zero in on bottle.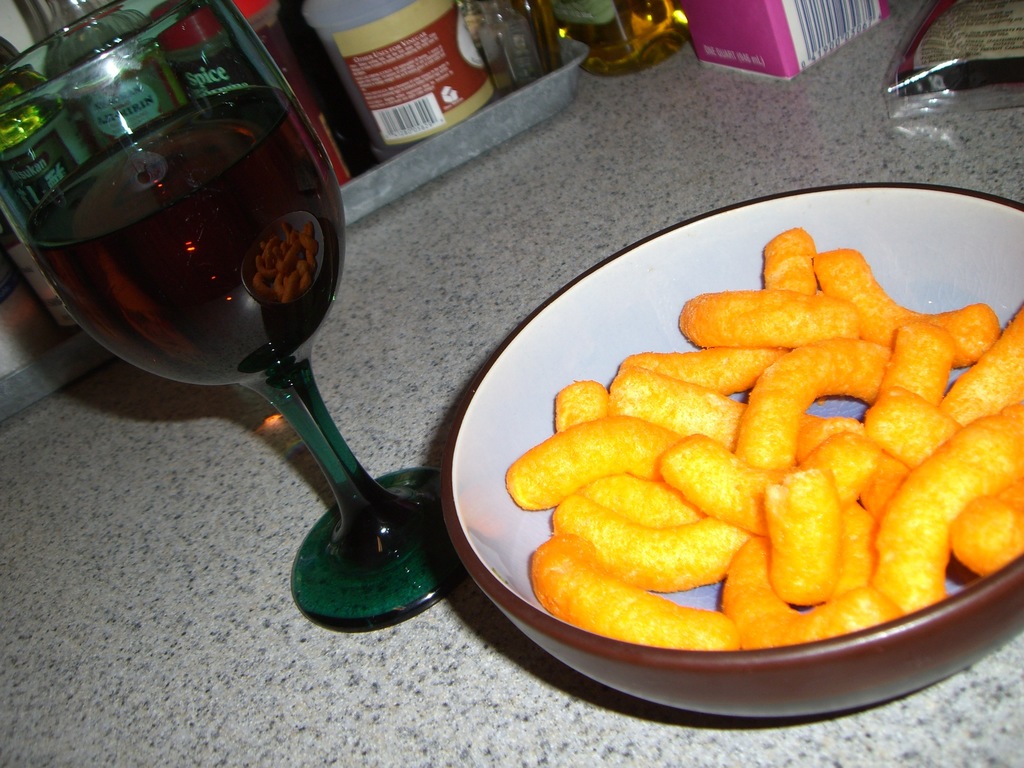
Zeroed in: region(304, 1, 500, 160).
